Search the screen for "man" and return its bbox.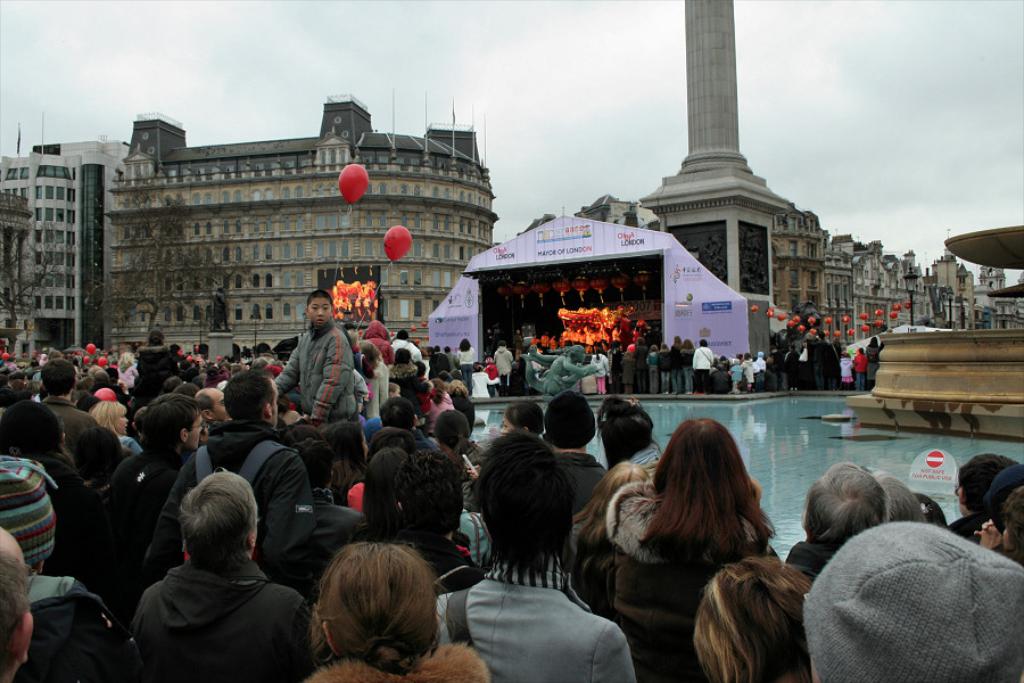
Found: <bbox>196, 388, 230, 421</bbox>.
